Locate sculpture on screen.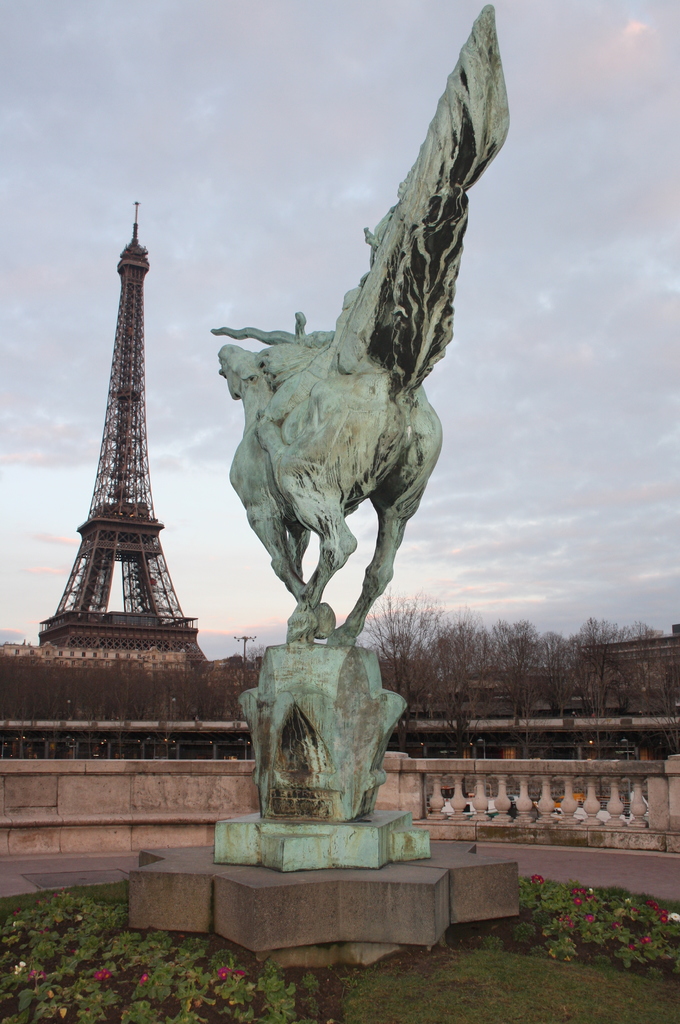
On screen at left=186, top=10, right=509, bottom=834.
